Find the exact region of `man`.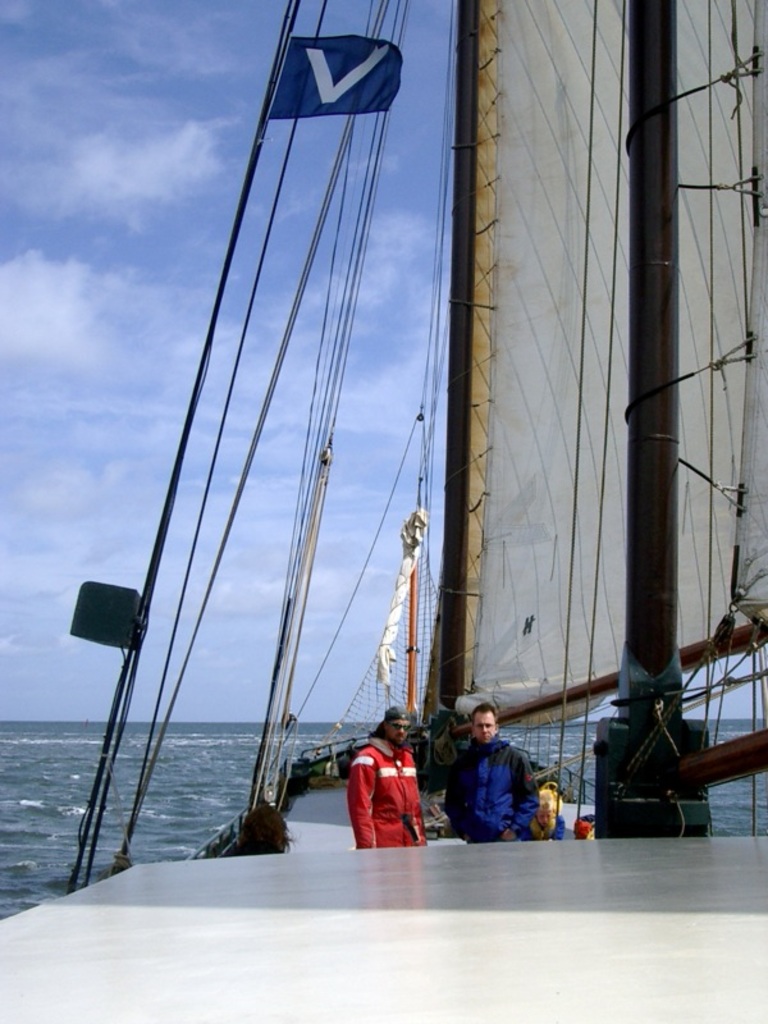
Exact region: [443,700,539,841].
